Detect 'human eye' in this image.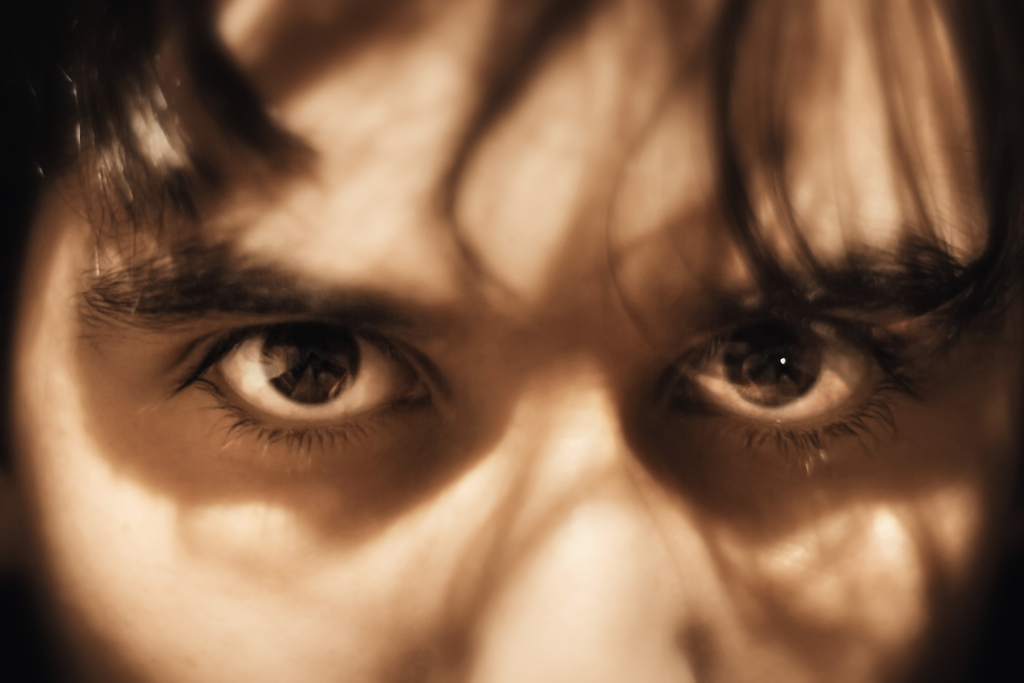
Detection: Rect(163, 312, 447, 467).
